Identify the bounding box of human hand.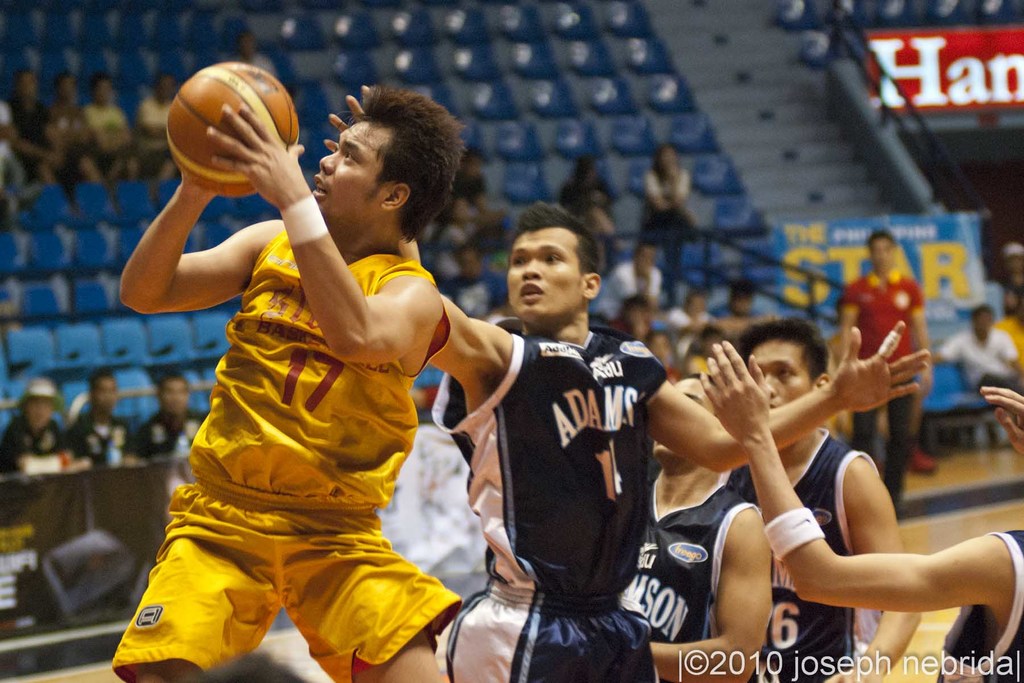
<bbox>201, 101, 306, 214</bbox>.
